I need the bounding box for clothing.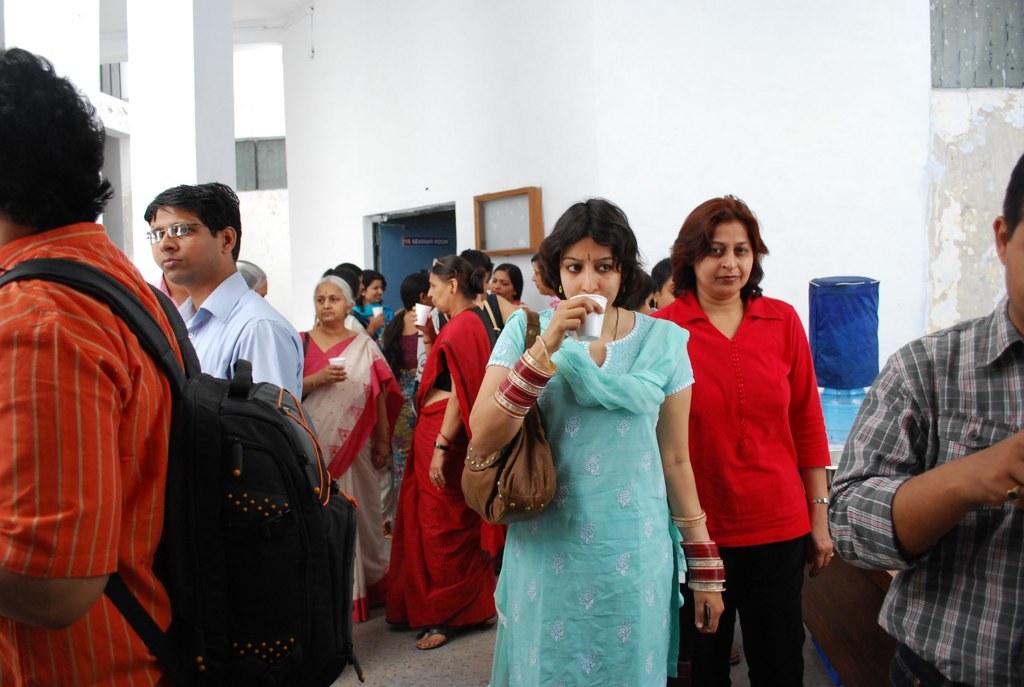
Here it is: pyautogui.locateOnScreen(166, 264, 307, 397).
